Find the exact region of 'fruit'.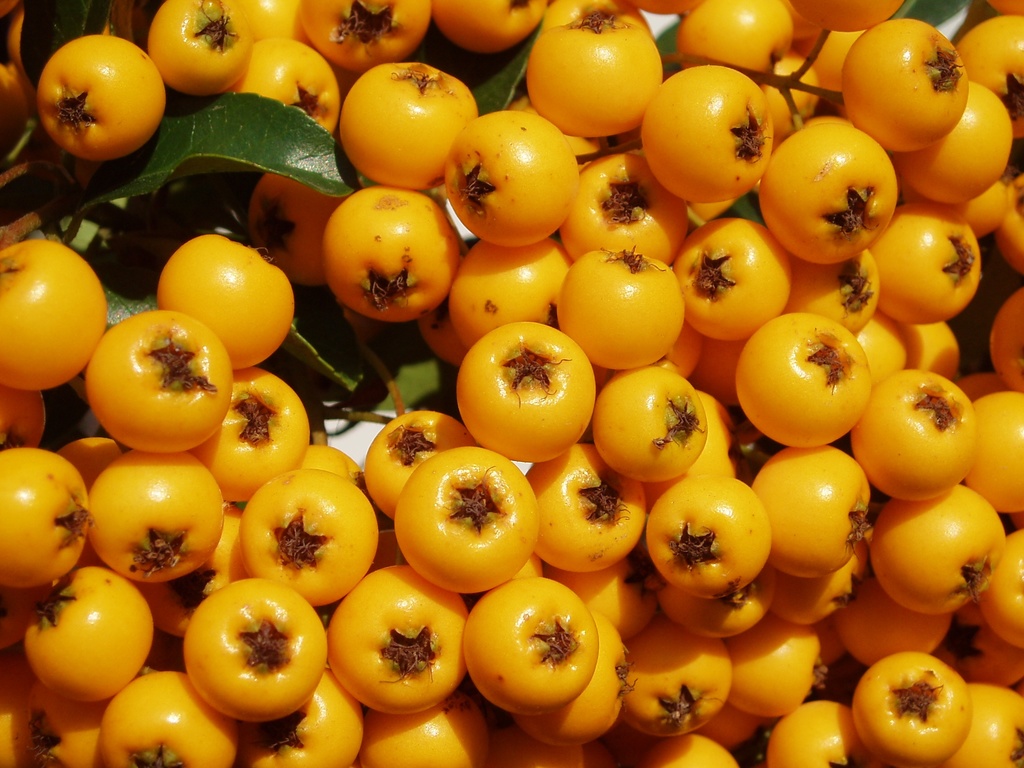
Exact region: x1=556, y1=250, x2=685, y2=370.
